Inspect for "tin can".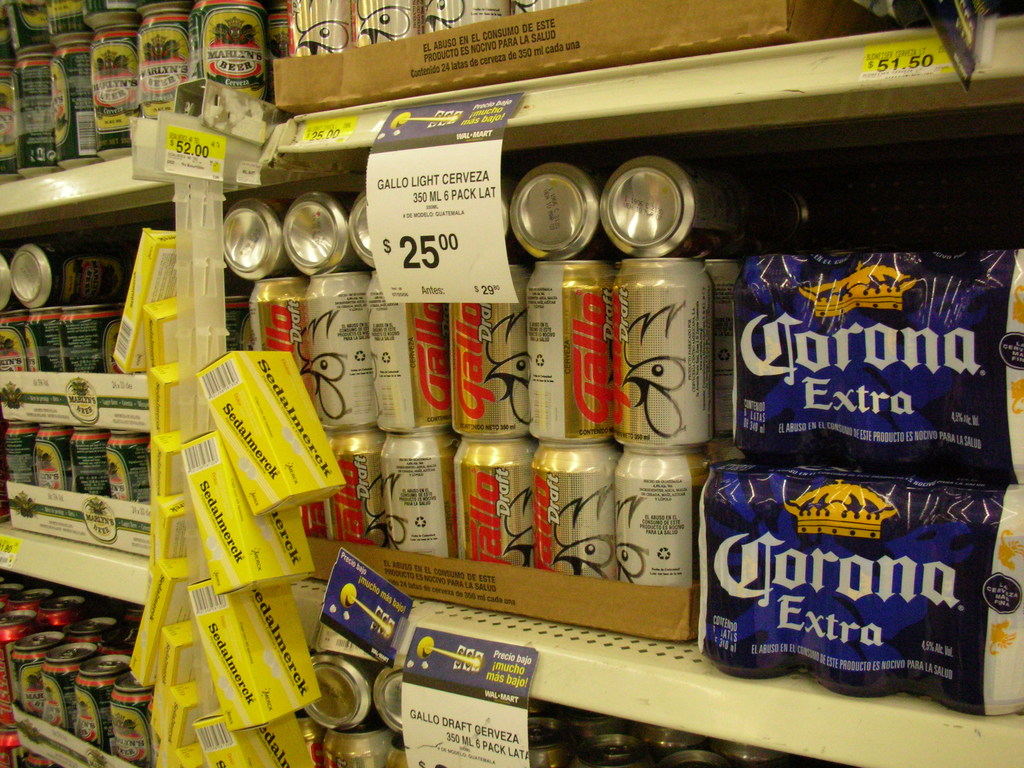
Inspection: (left=3, top=417, right=35, bottom=484).
